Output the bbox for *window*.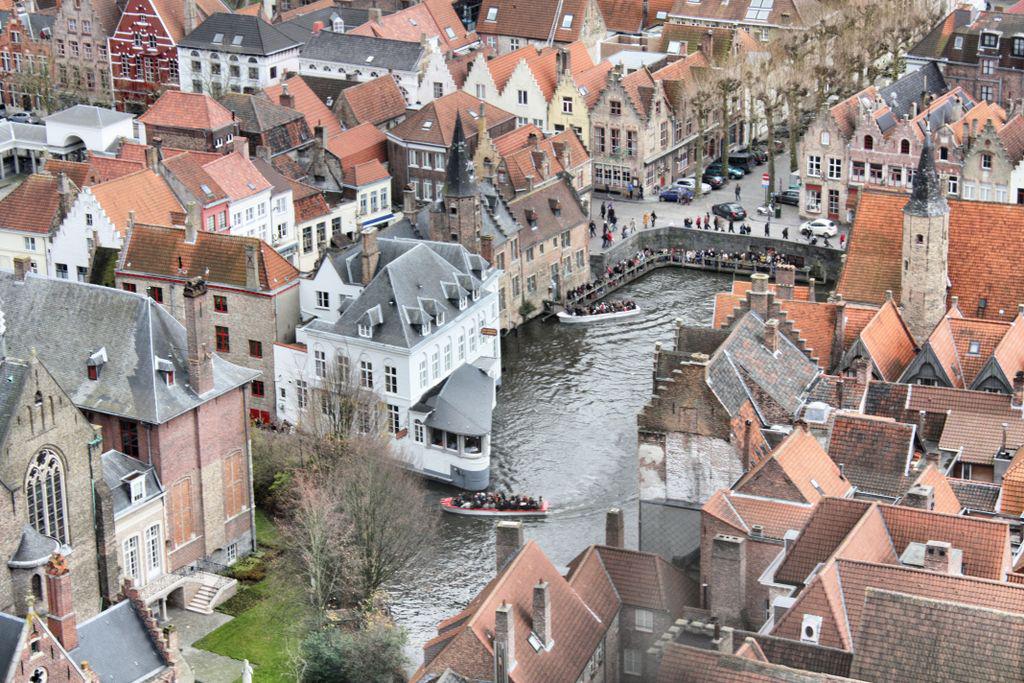
[245, 338, 263, 355].
